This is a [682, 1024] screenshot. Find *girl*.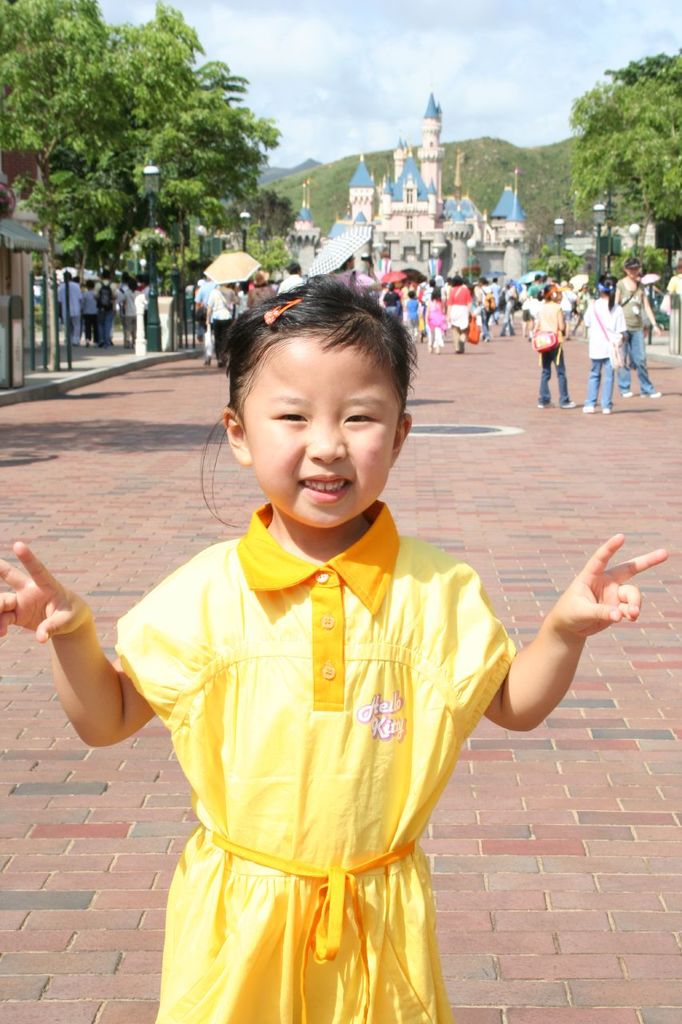
Bounding box: region(0, 291, 666, 1023).
